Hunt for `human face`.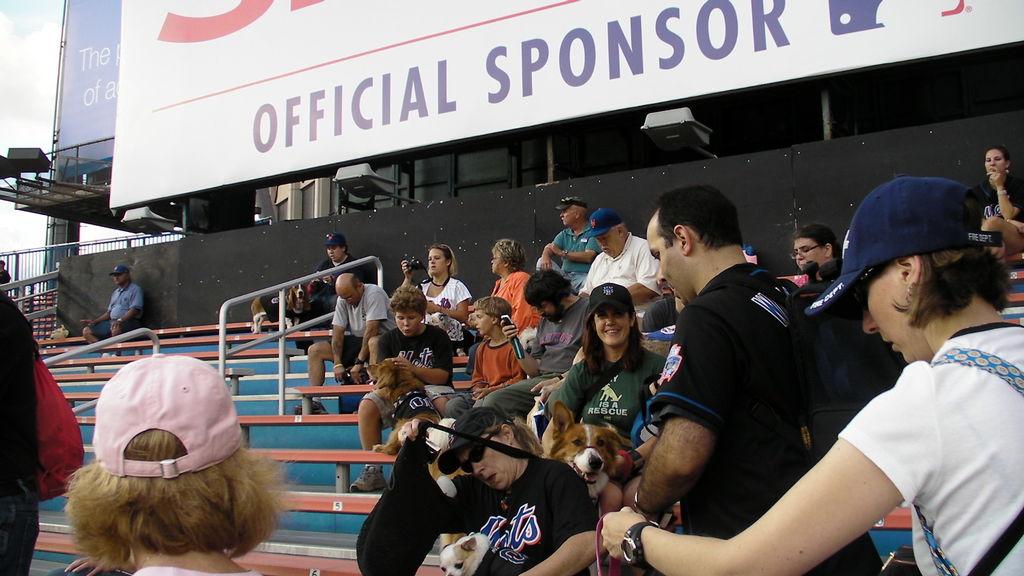
Hunted down at rect(465, 304, 502, 338).
